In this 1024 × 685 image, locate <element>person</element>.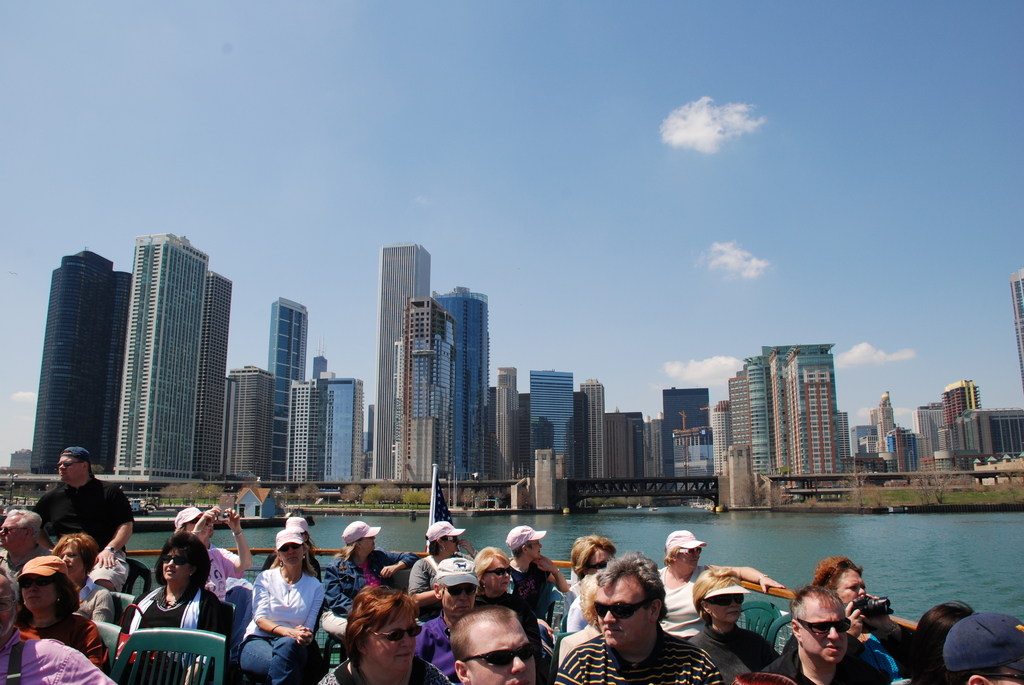
Bounding box: <box>0,512,49,606</box>.
